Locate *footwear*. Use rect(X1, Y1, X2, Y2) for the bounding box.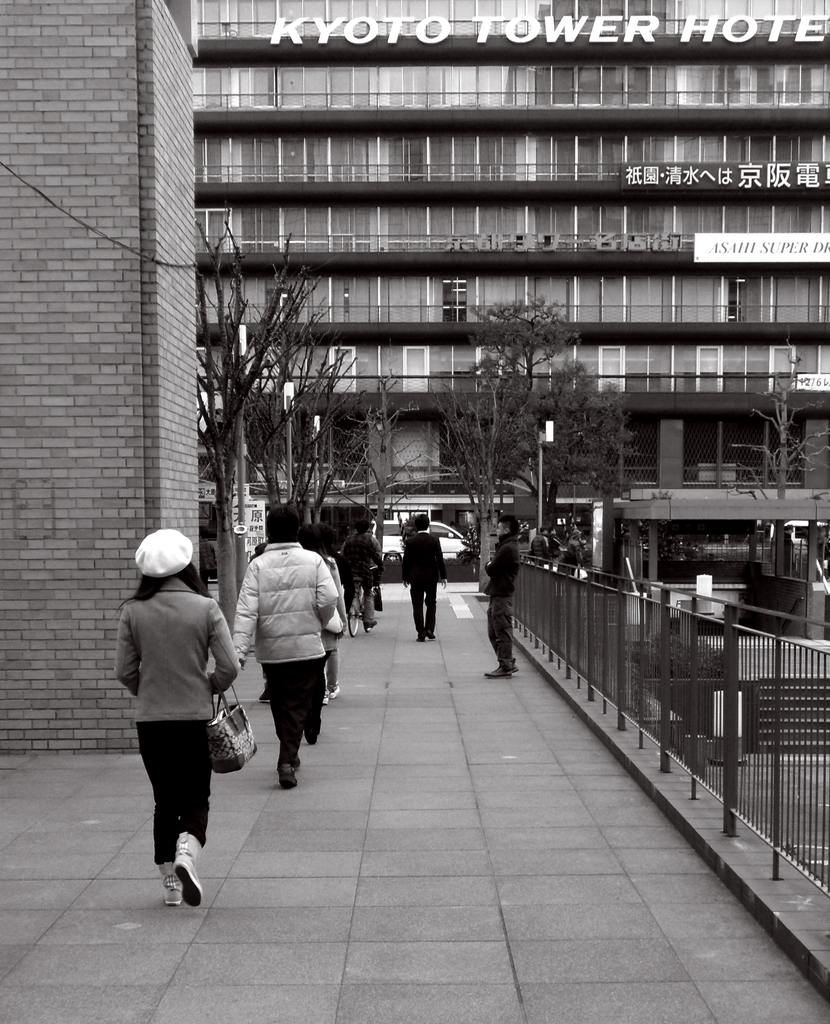
rect(317, 693, 328, 707).
